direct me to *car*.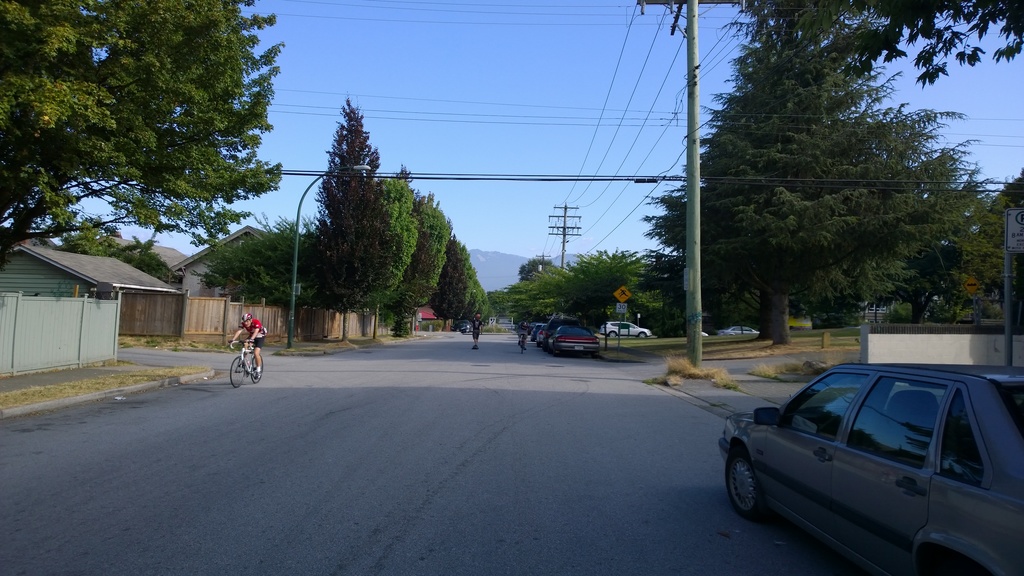
Direction: (716, 356, 1023, 575).
